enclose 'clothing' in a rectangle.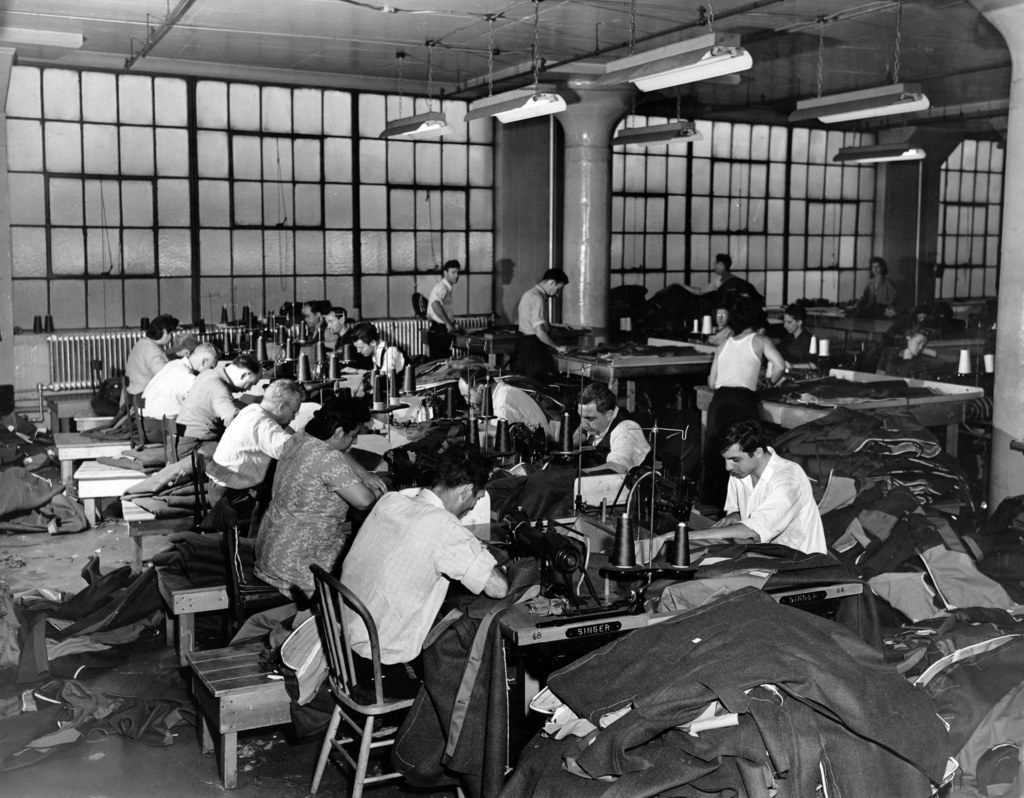
bbox=[861, 277, 903, 314].
